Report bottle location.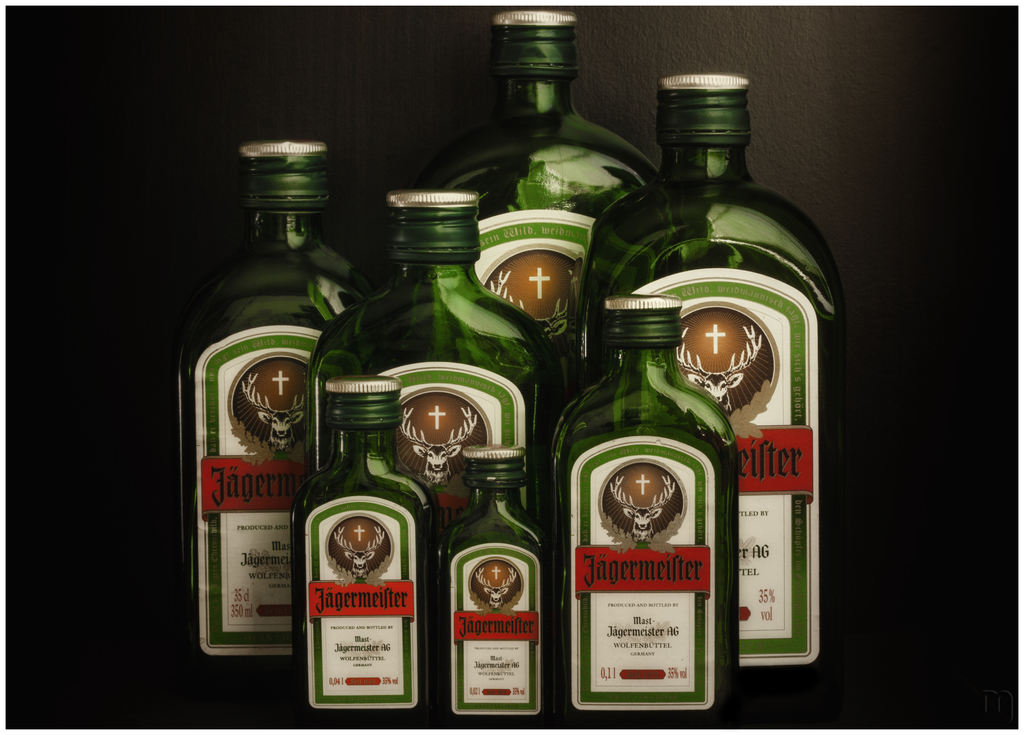
Report: (307, 186, 558, 529).
